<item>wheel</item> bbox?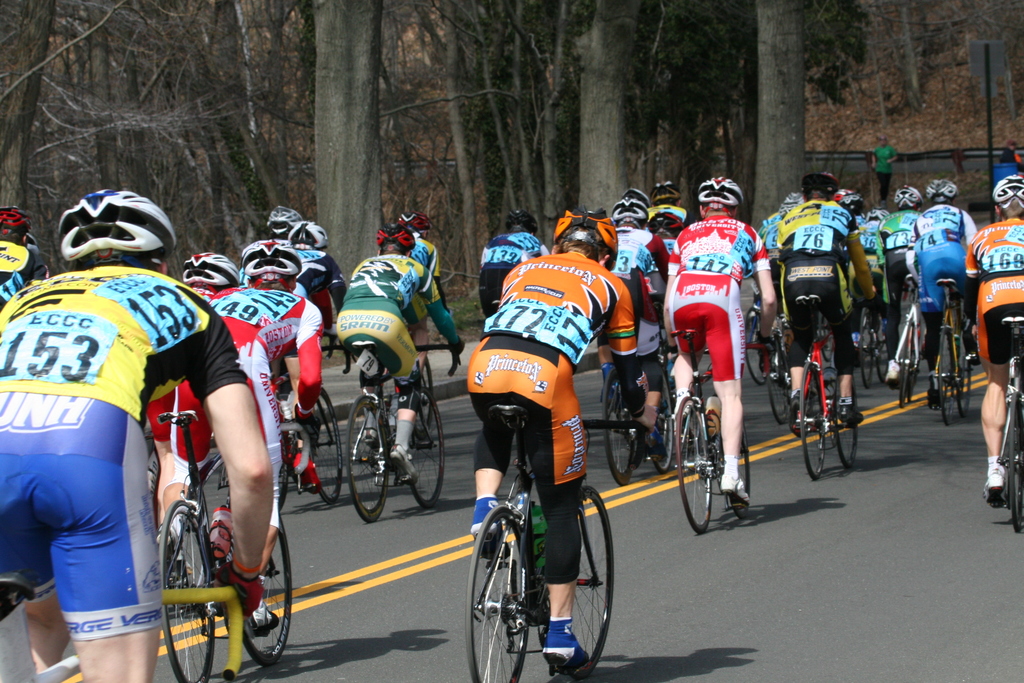
602, 367, 635, 483
